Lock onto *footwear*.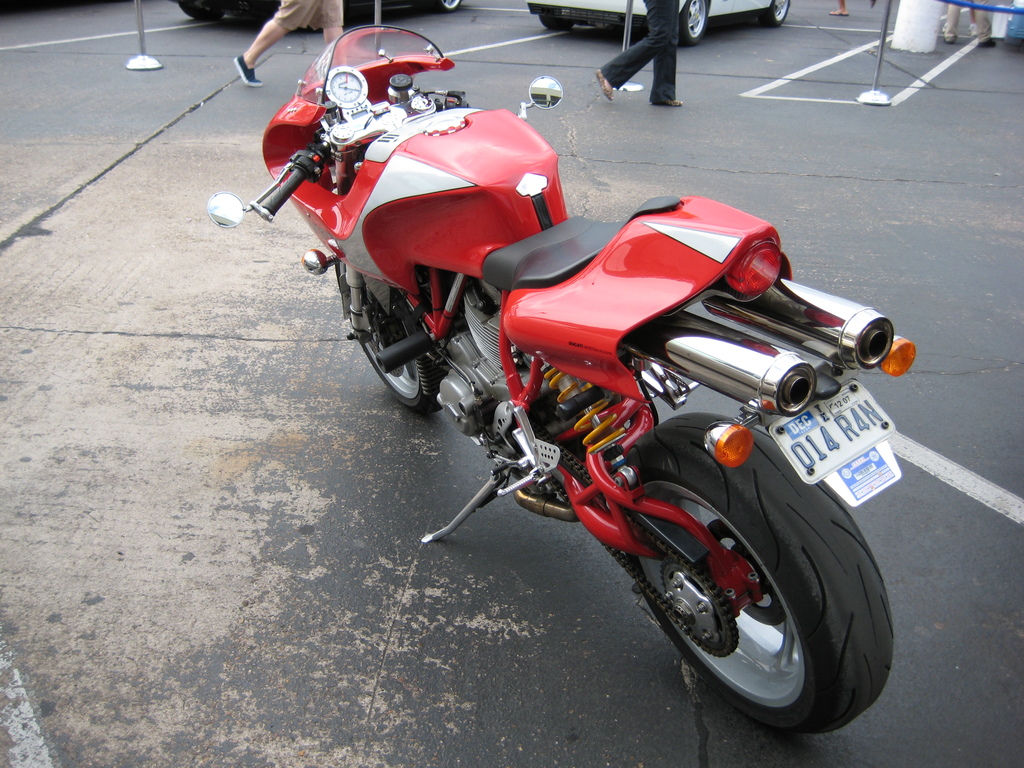
Locked: {"x1": 970, "y1": 24, "x2": 976, "y2": 39}.
